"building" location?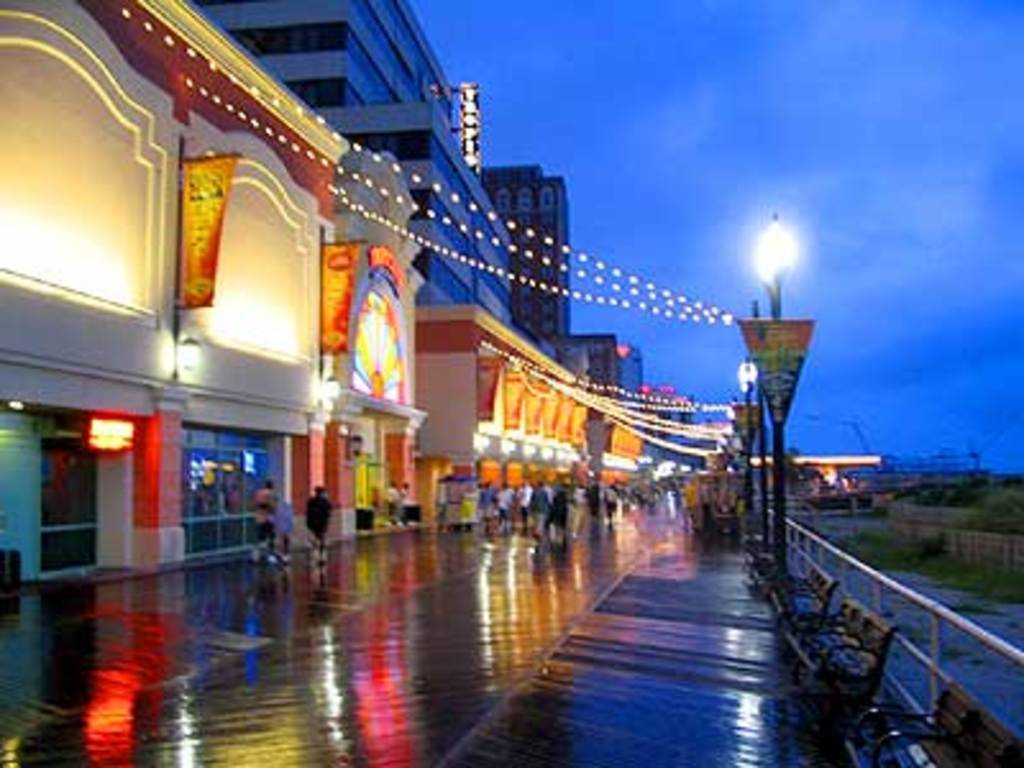
bbox(479, 161, 571, 353)
